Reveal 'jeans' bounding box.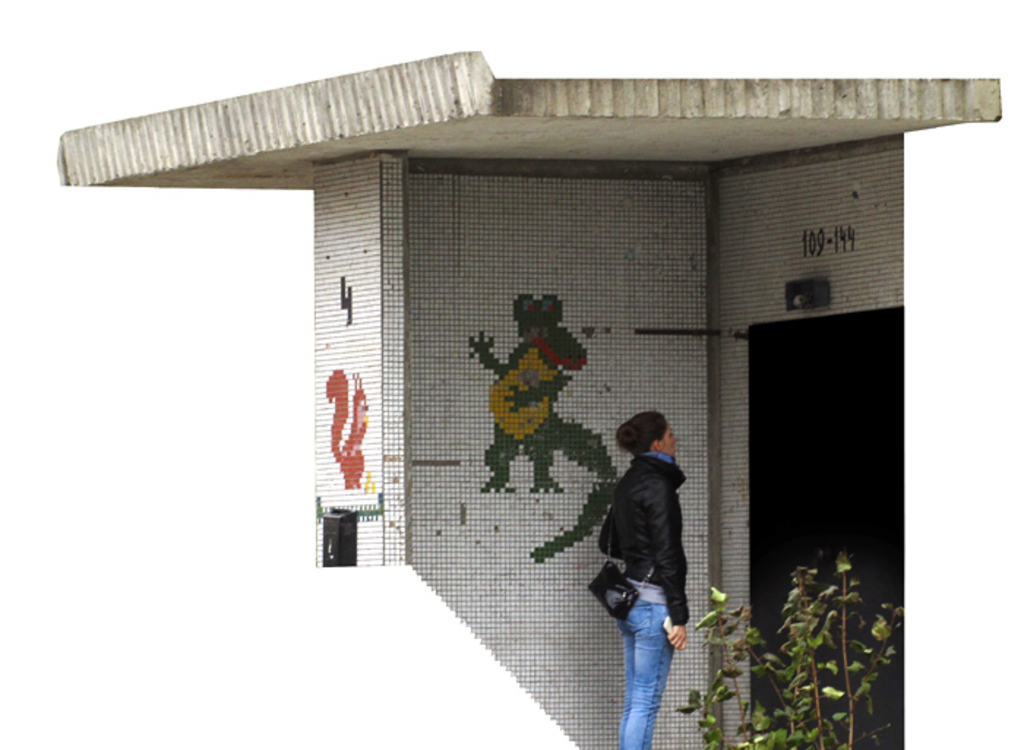
Revealed: (left=619, top=601, right=676, bottom=749).
